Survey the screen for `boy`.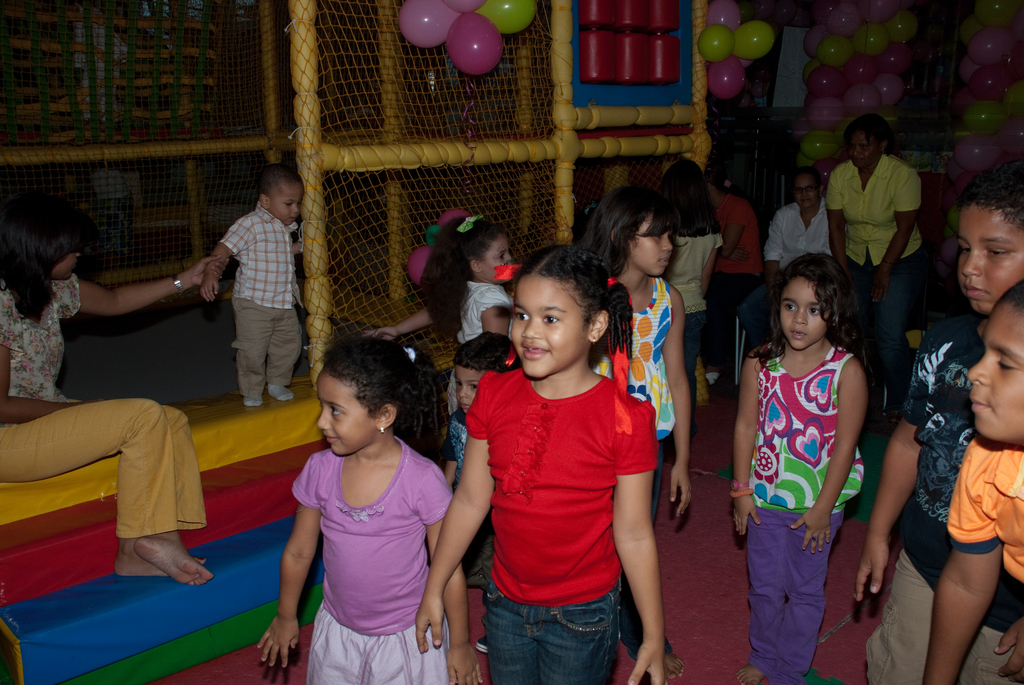
Survey found: box=[854, 173, 1023, 684].
